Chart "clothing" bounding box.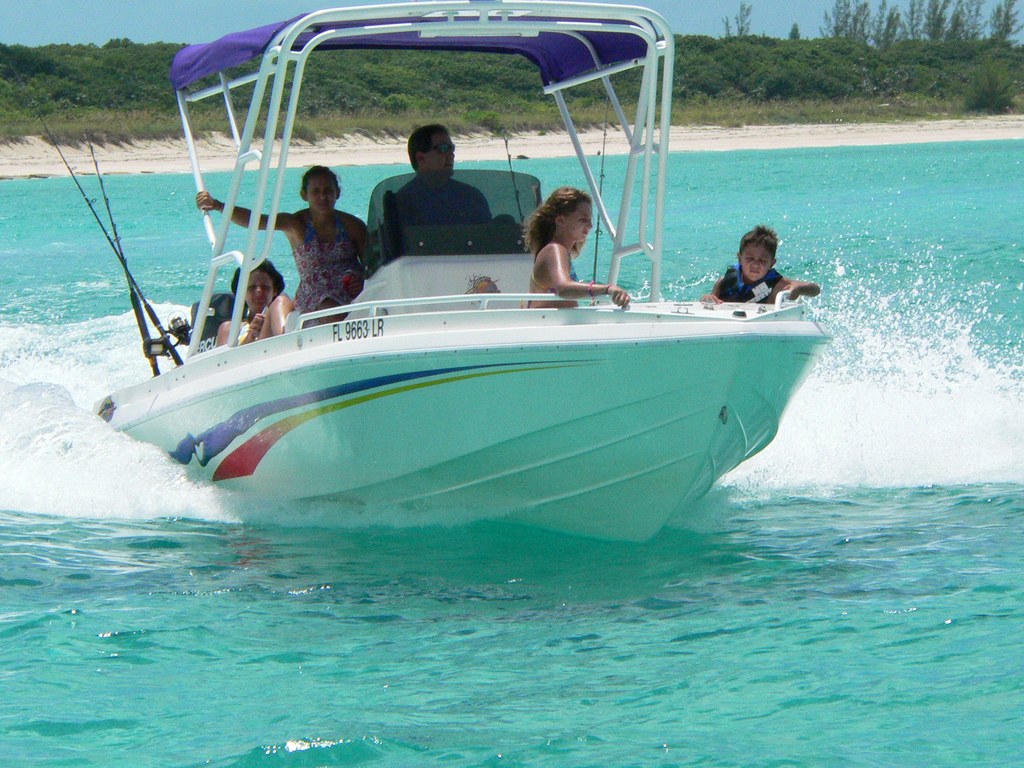
Charted: 237,319,250,345.
